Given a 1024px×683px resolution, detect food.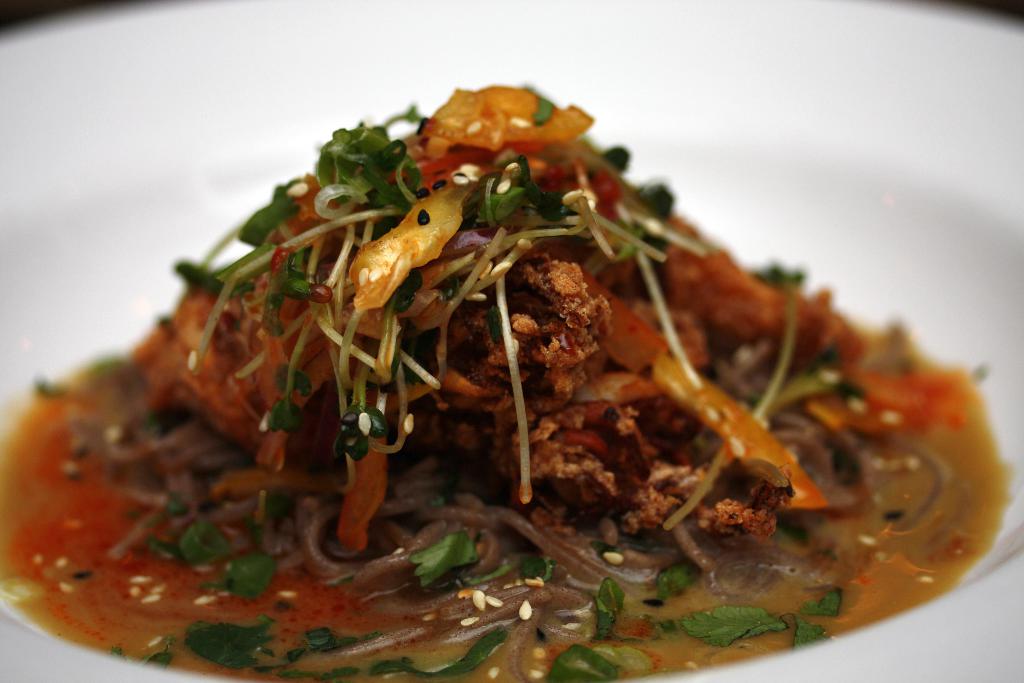
bbox(49, 79, 953, 658).
